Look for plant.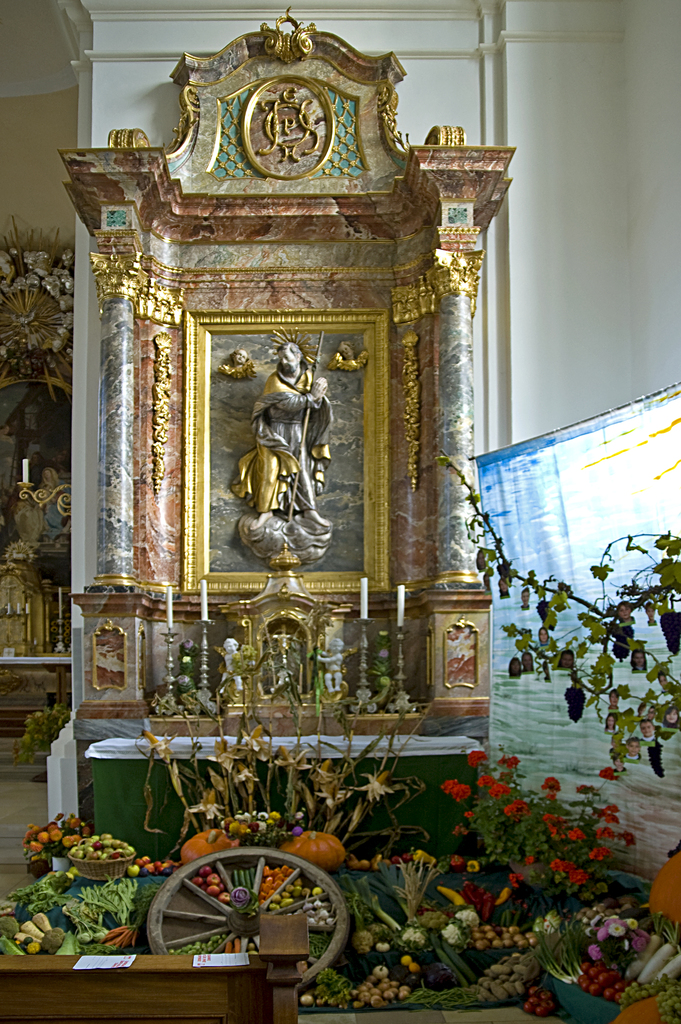
Found: (x1=432, y1=442, x2=680, y2=791).
